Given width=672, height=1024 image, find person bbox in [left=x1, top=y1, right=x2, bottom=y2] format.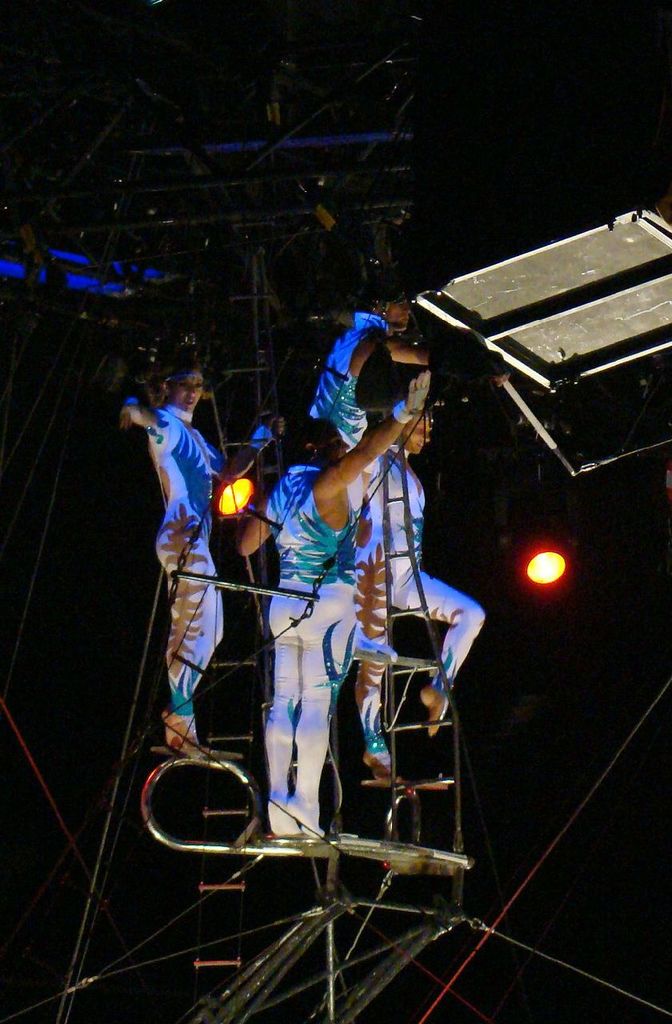
[left=235, top=363, right=429, bottom=830].
